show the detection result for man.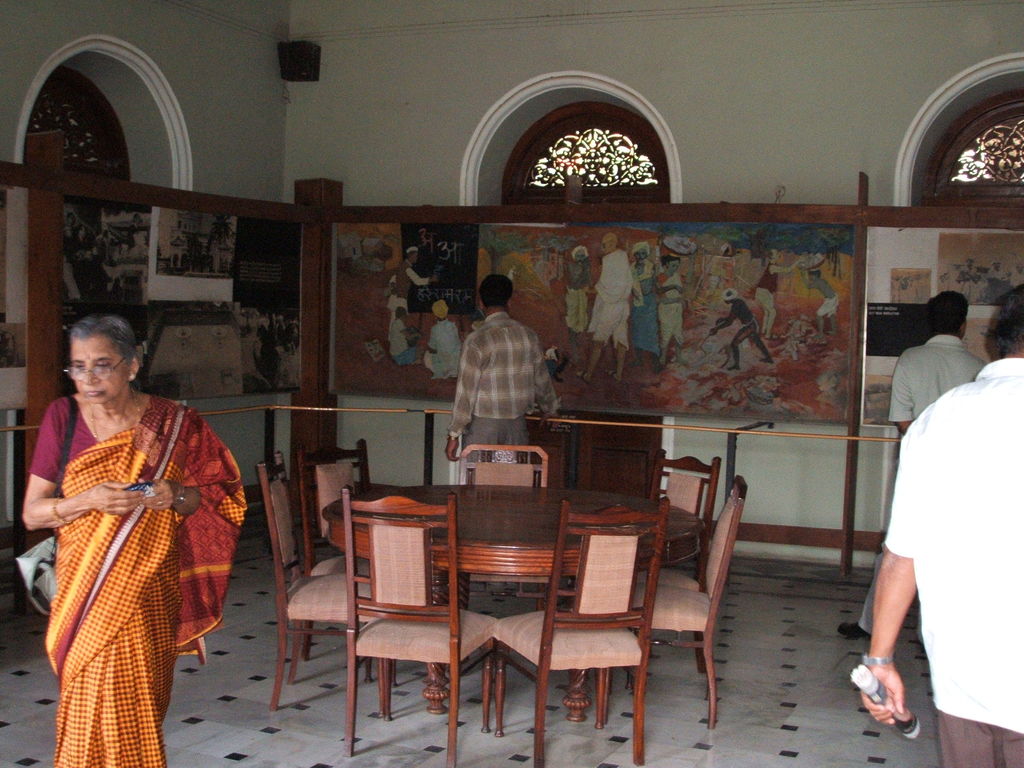
x1=424 y1=300 x2=459 y2=378.
